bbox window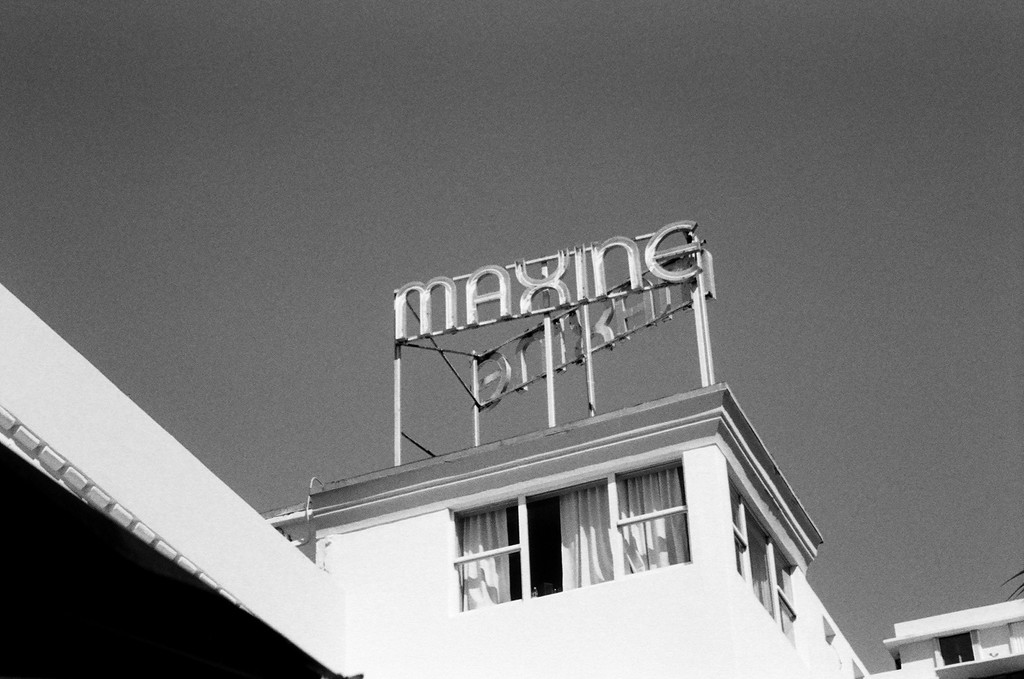
locate(732, 471, 801, 660)
